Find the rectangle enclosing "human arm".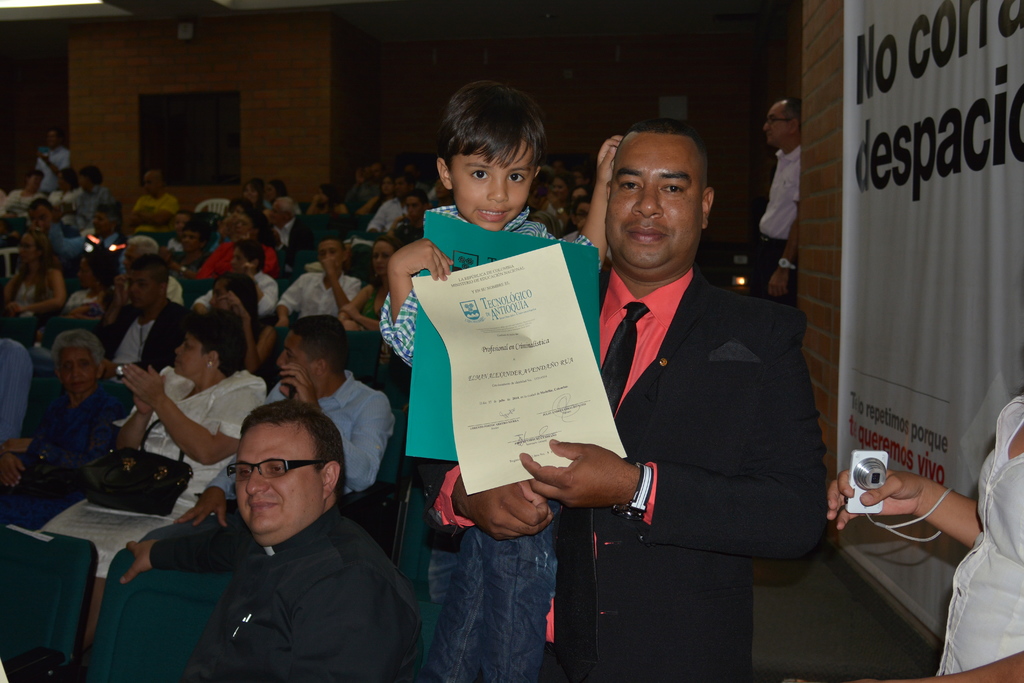
select_region(156, 242, 193, 278).
